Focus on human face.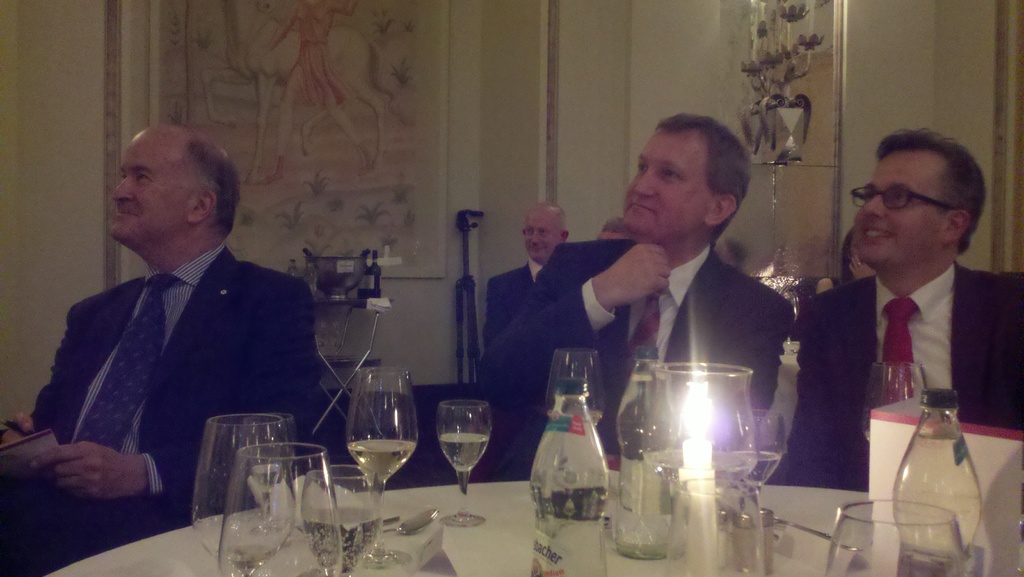
Focused at select_region(621, 131, 705, 243).
